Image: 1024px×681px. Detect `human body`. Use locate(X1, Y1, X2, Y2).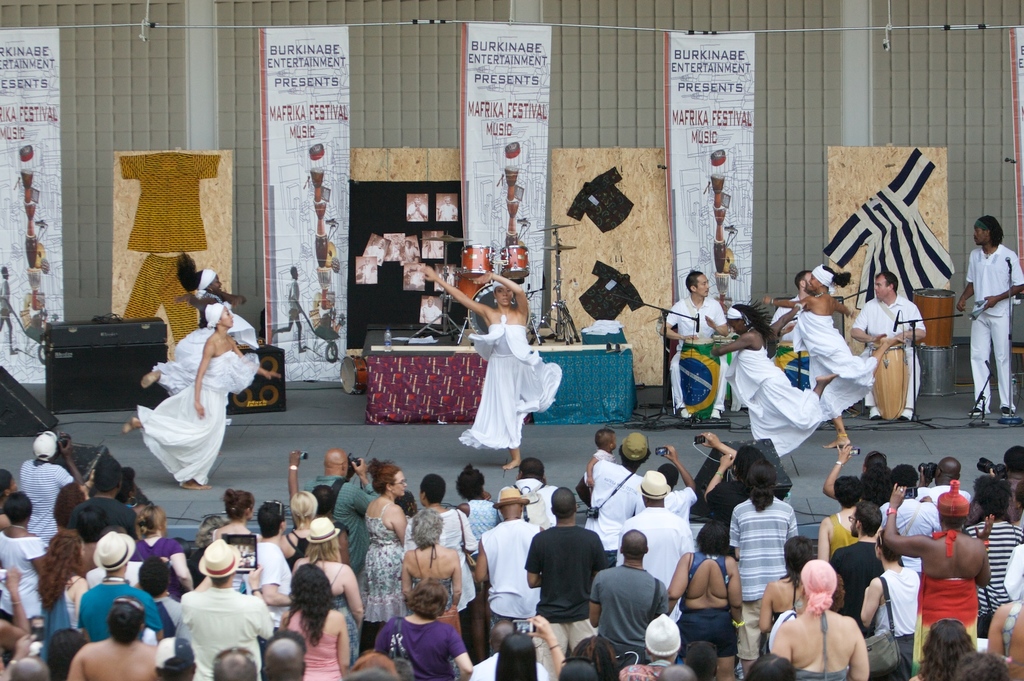
locate(402, 260, 563, 479).
